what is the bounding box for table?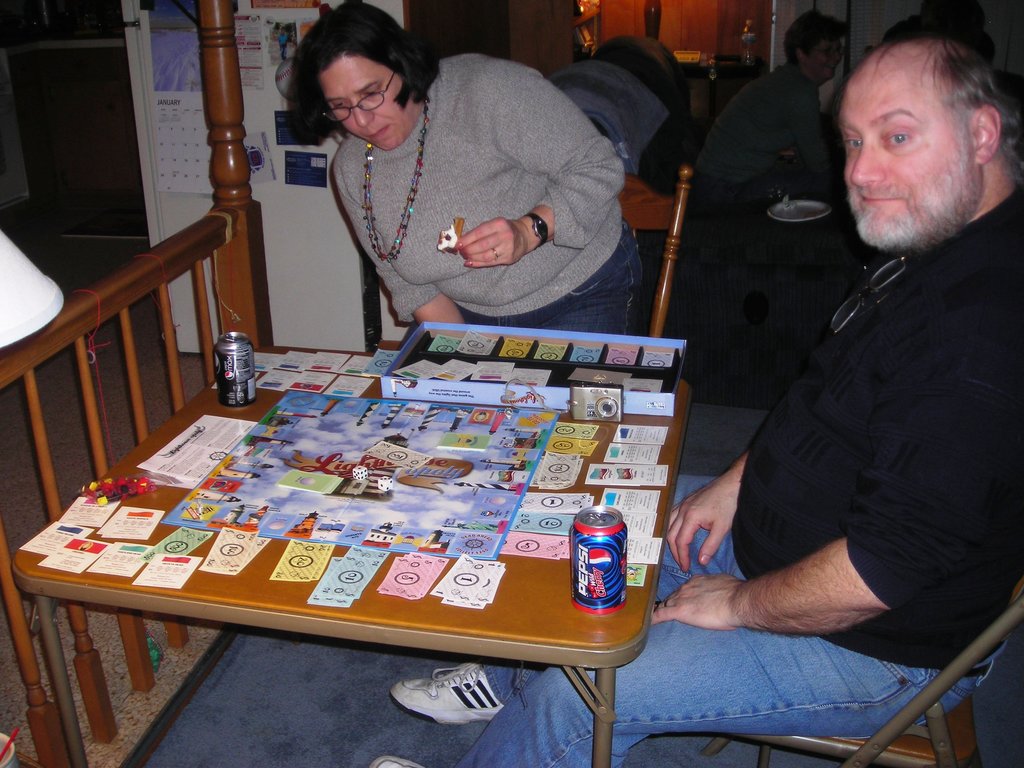
<box>13,321,694,767</box>.
